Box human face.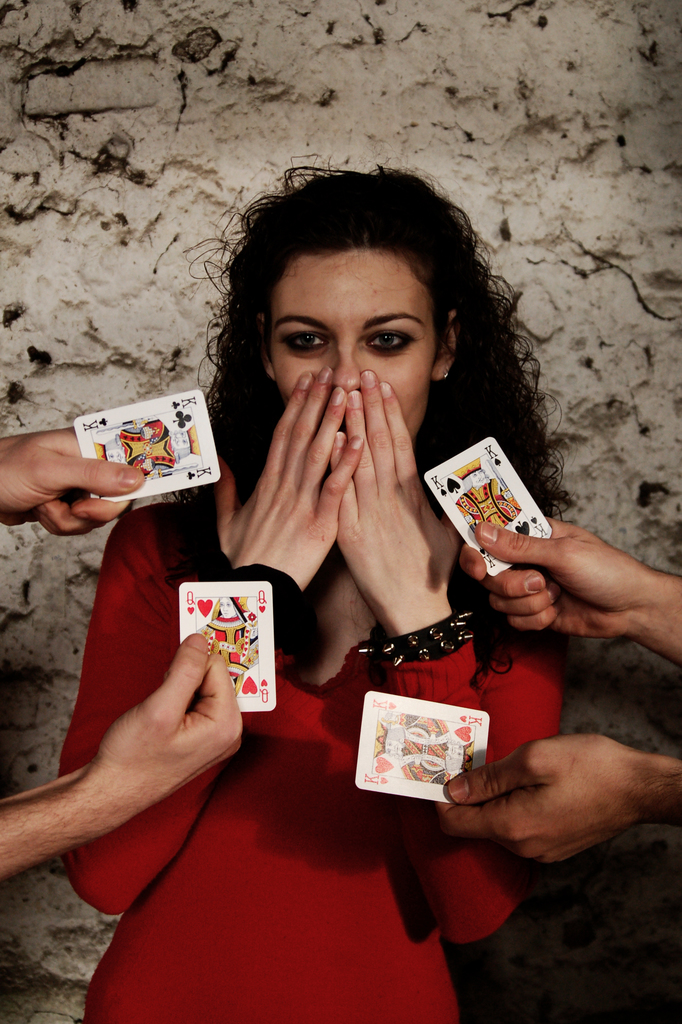
266:234:435:451.
